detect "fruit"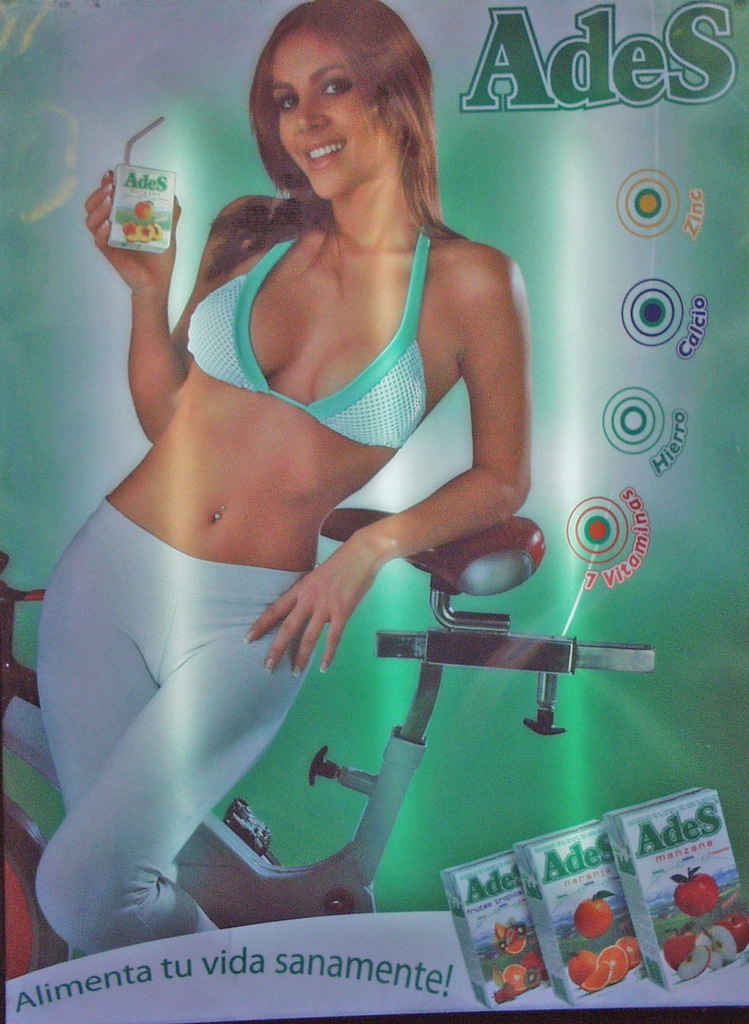
<box>679,948,711,983</box>
